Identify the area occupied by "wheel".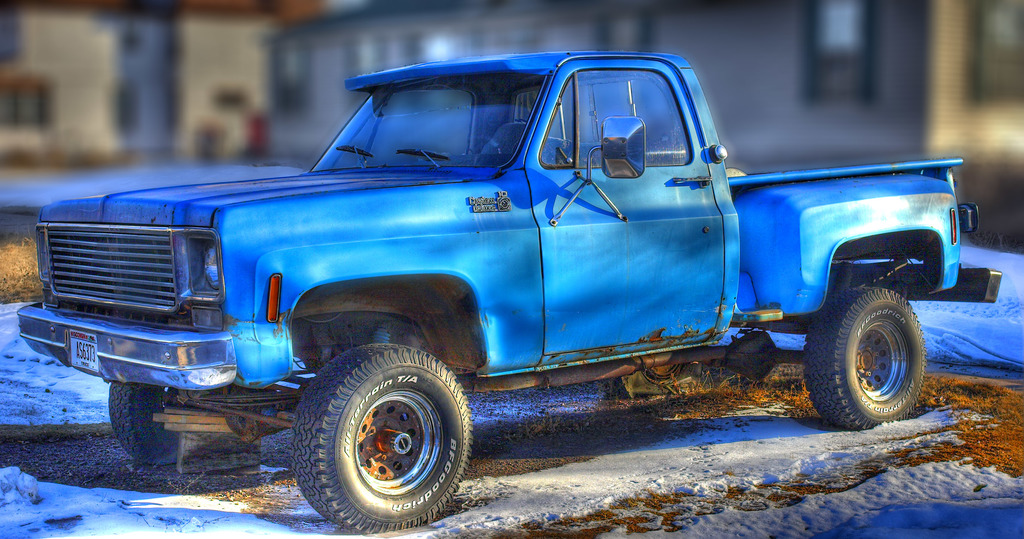
Area: 806/288/927/432.
